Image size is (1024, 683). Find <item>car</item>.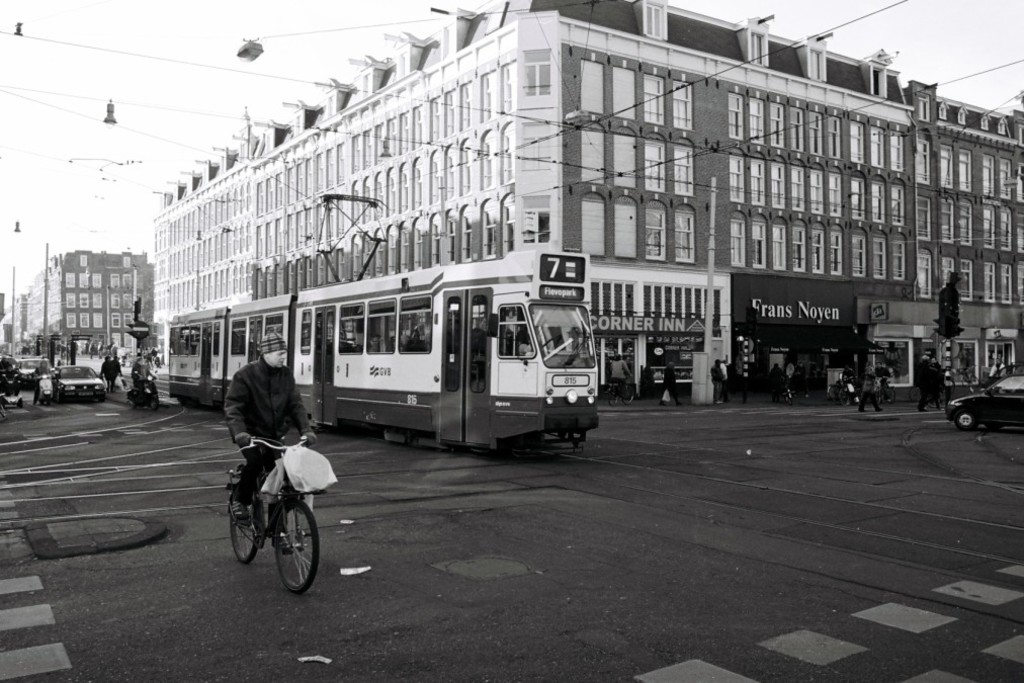
box=[933, 370, 1021, 433].
